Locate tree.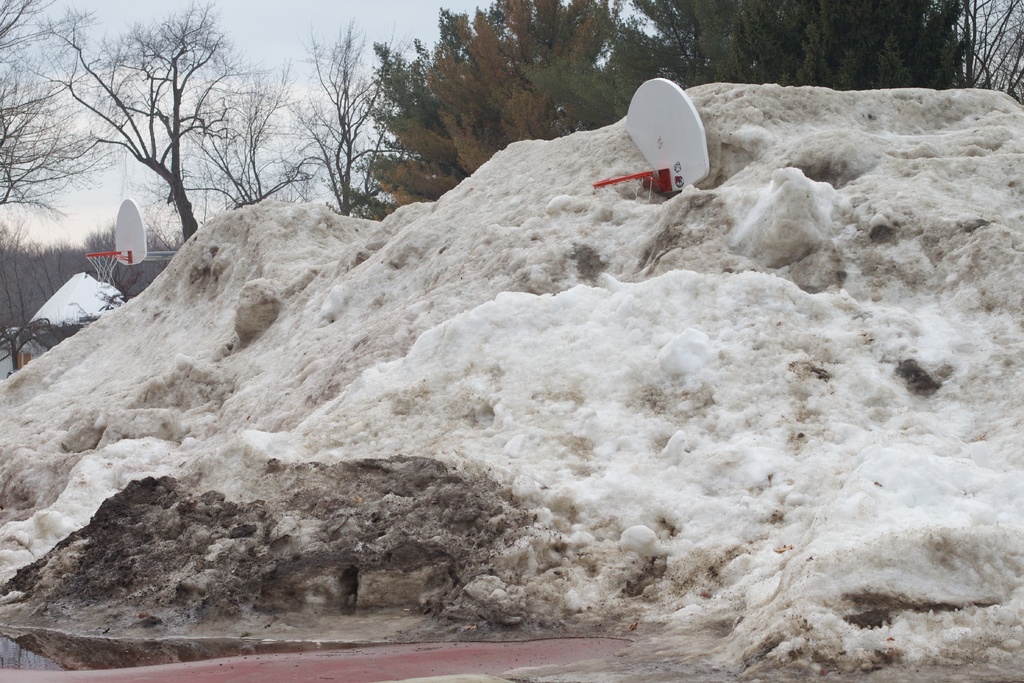
Bounding box: box(0, 0, 120, 217).
